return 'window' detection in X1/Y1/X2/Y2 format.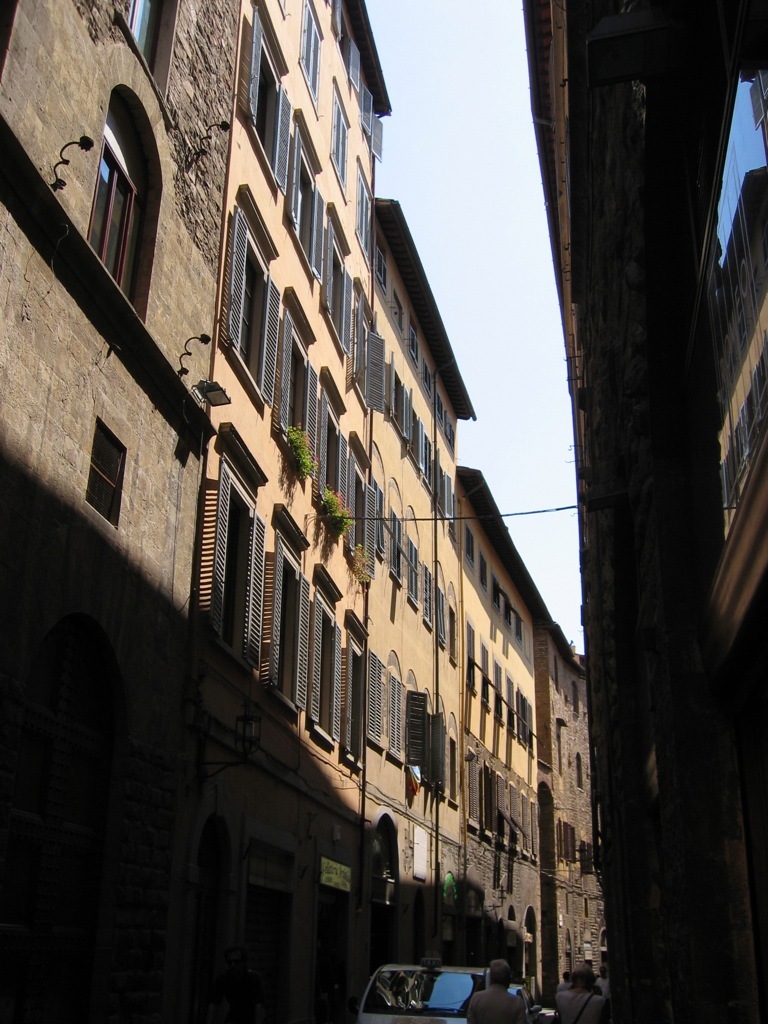
86/91/136/309.
